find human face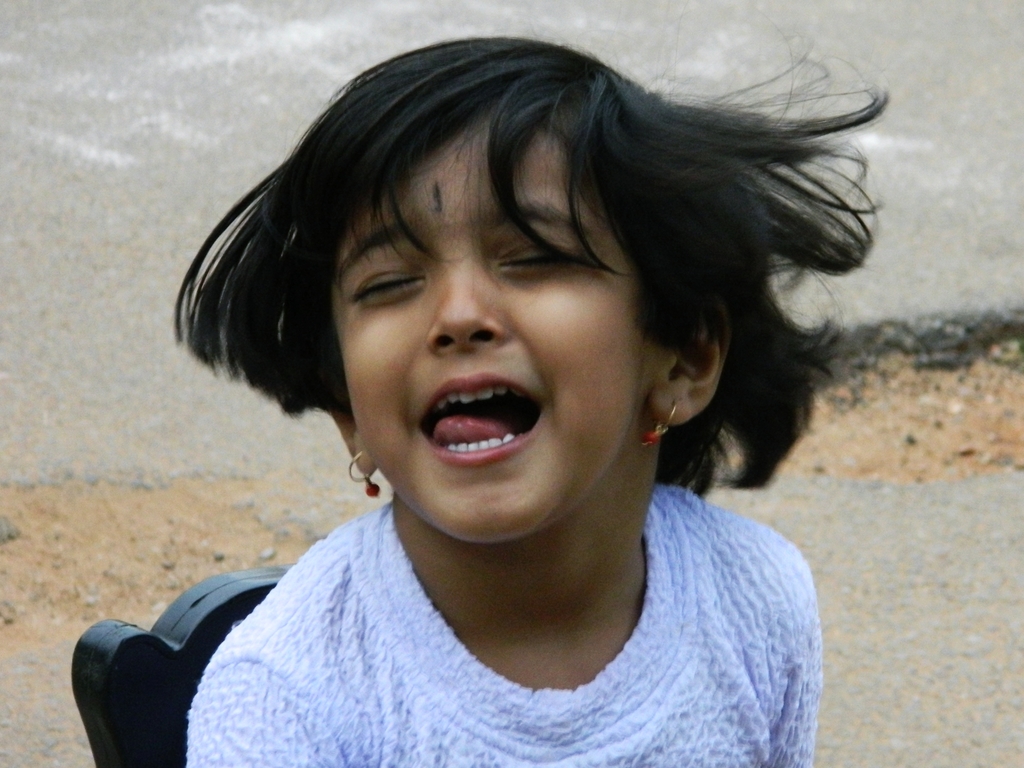
box(326, 125, 642, 545)
